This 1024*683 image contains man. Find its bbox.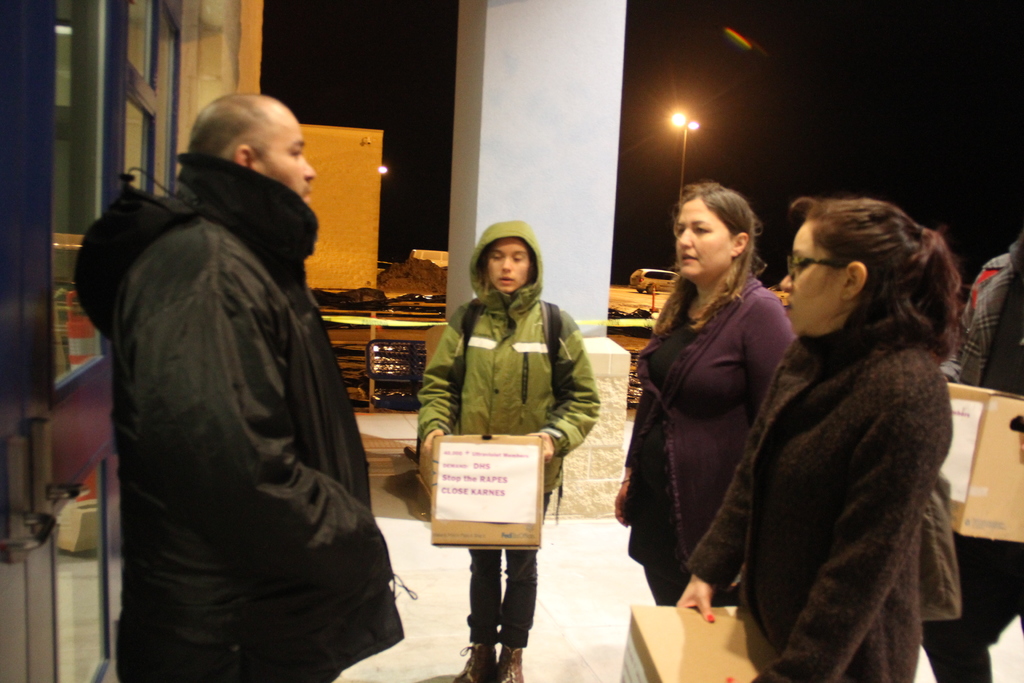
detection(84, 86, 403, 682).
